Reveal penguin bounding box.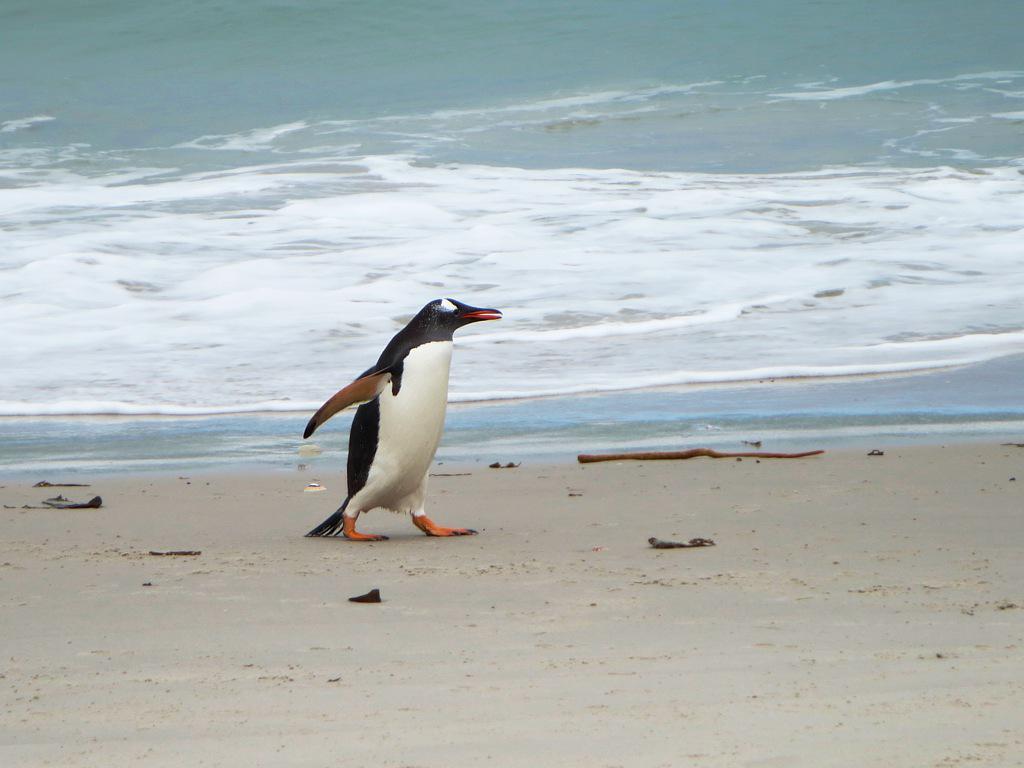
Revealed: 297,289,509,558.
